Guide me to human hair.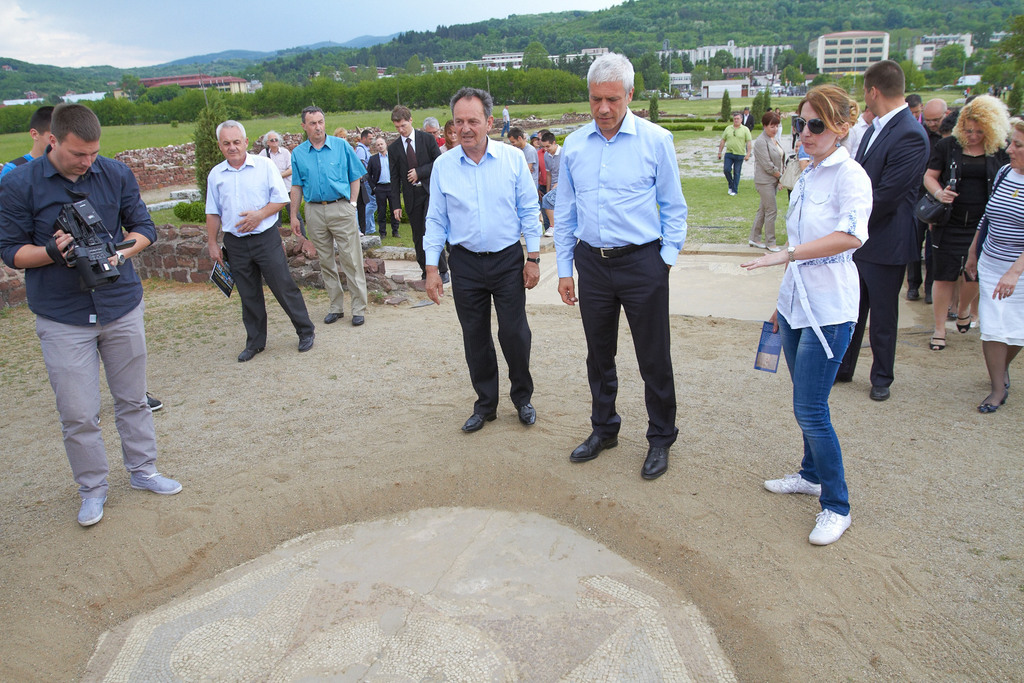
Guidance: (760,110,780,127).
